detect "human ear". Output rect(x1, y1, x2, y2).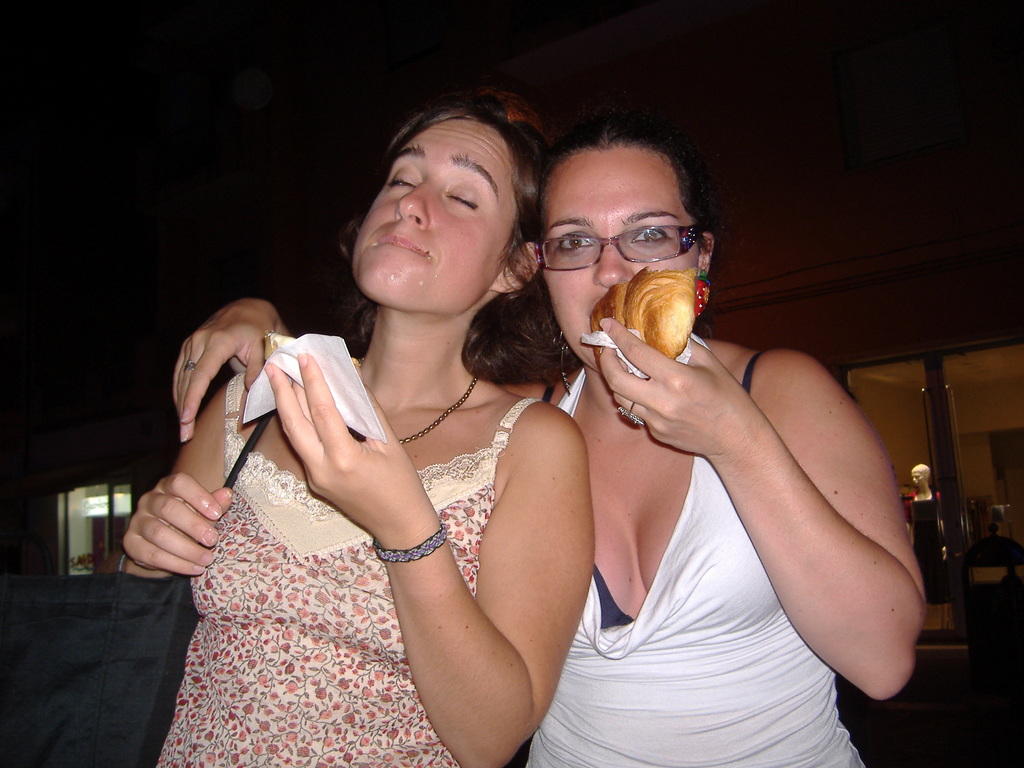
rect(697, 232, 715, 273).
